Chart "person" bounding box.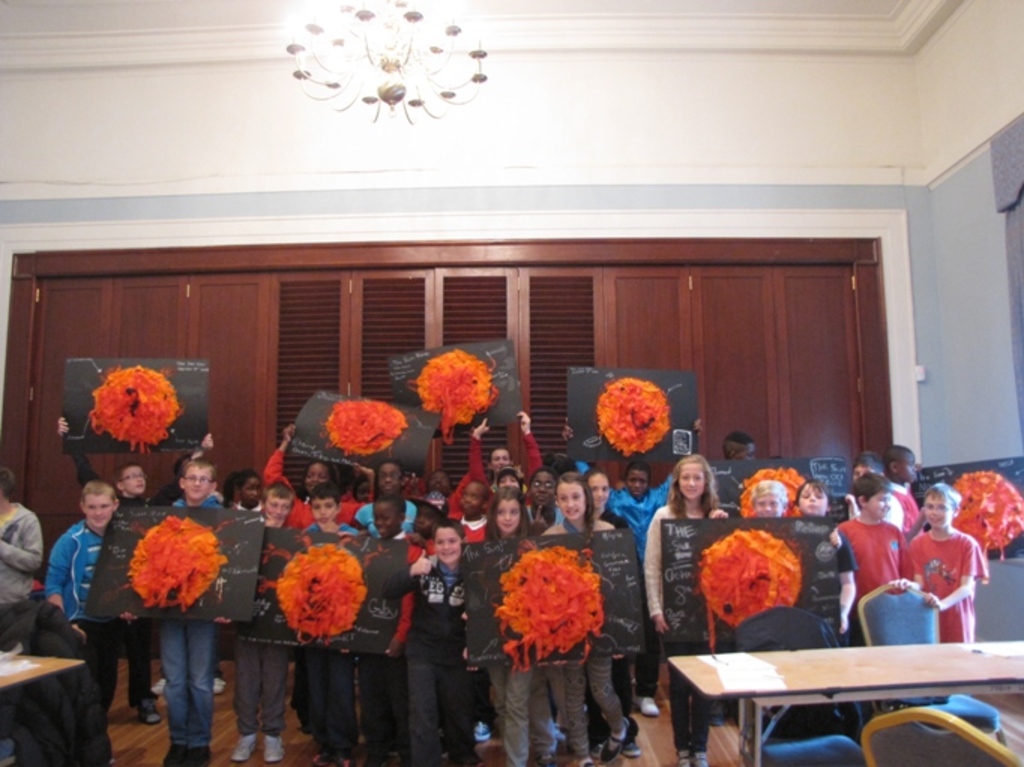
Charted: select_region(402, 488, 458, 543).
